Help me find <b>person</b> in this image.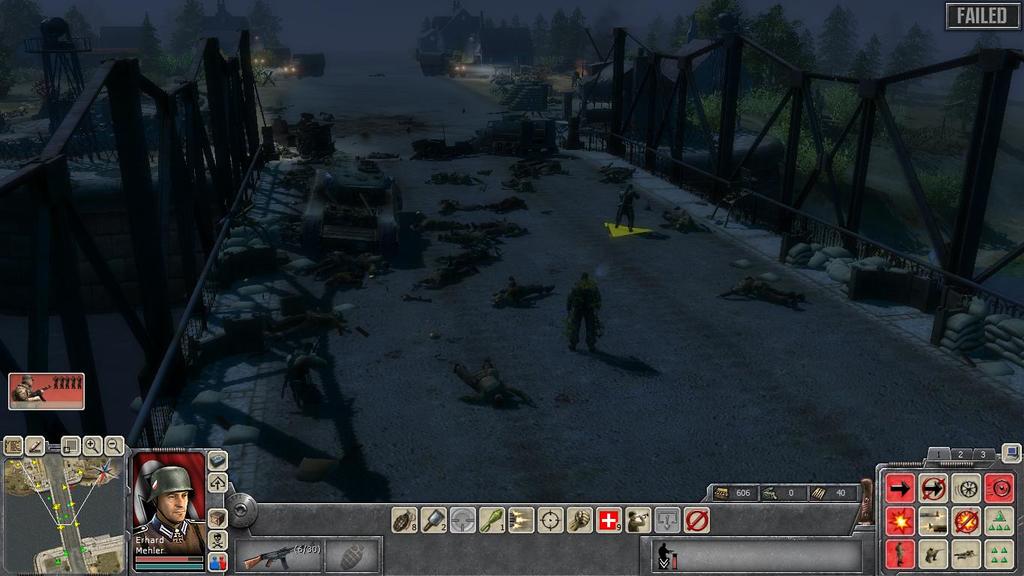
Found it: region(493, 274, 558, 313).
